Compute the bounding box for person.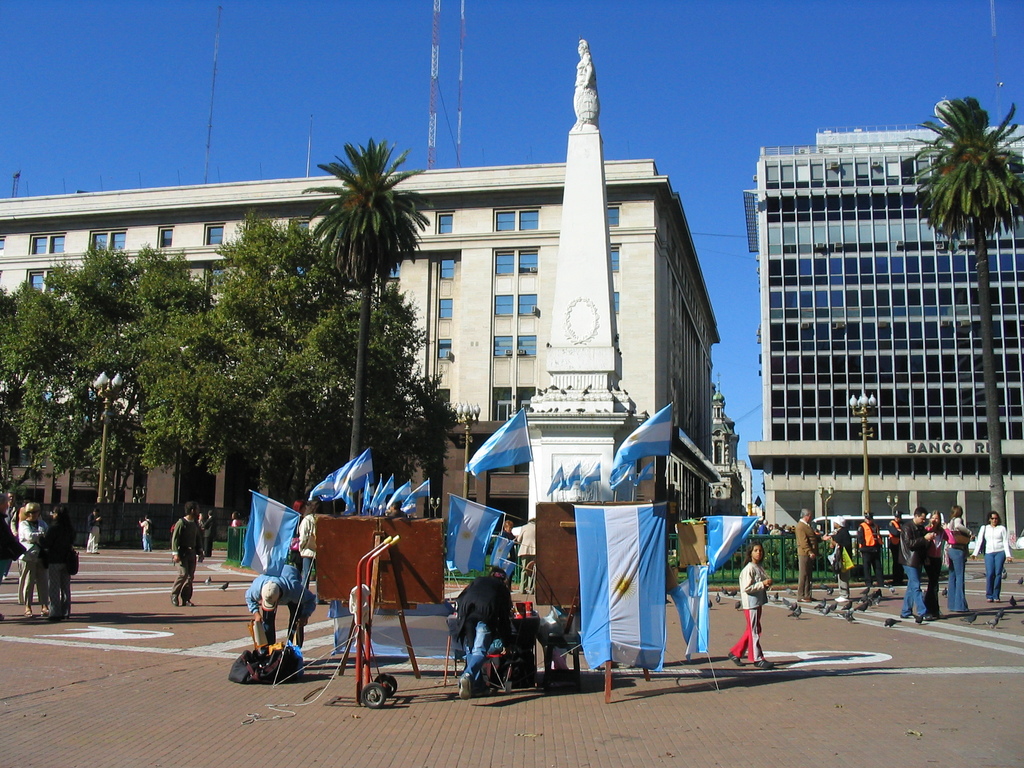
[727, 541, 775, 668].
